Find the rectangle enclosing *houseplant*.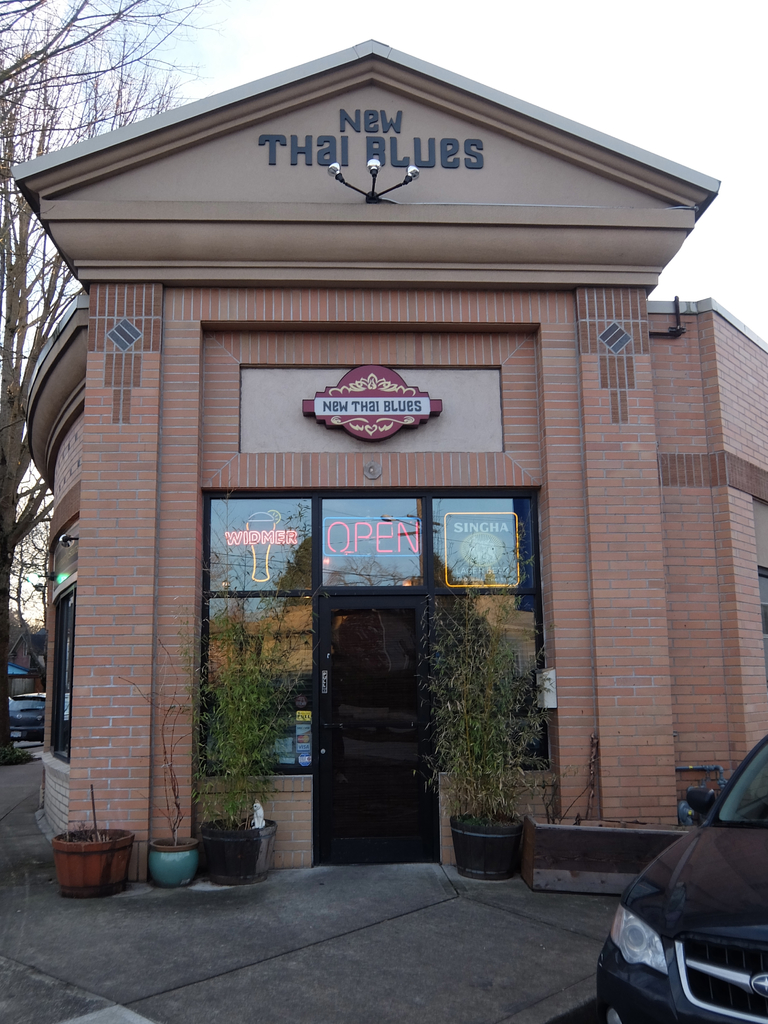
{"left": 173, "top": 573, "right": 317, "bottom": 888}.
